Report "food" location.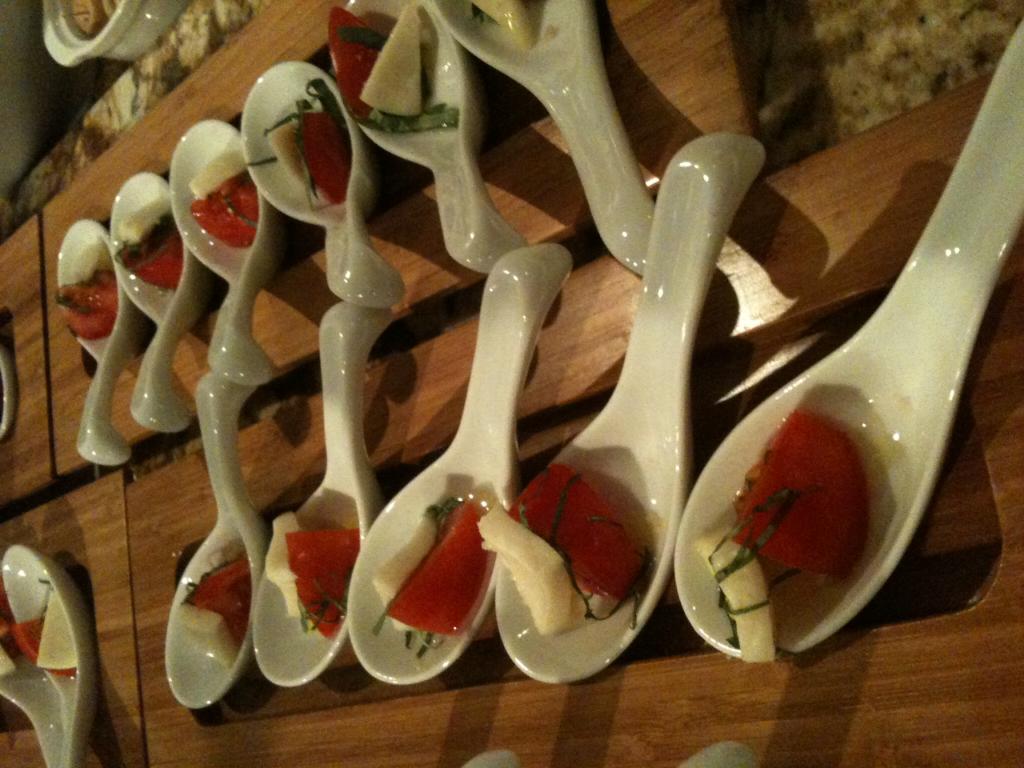
Report: [left=393, top=503, right=485, bottom=641].
